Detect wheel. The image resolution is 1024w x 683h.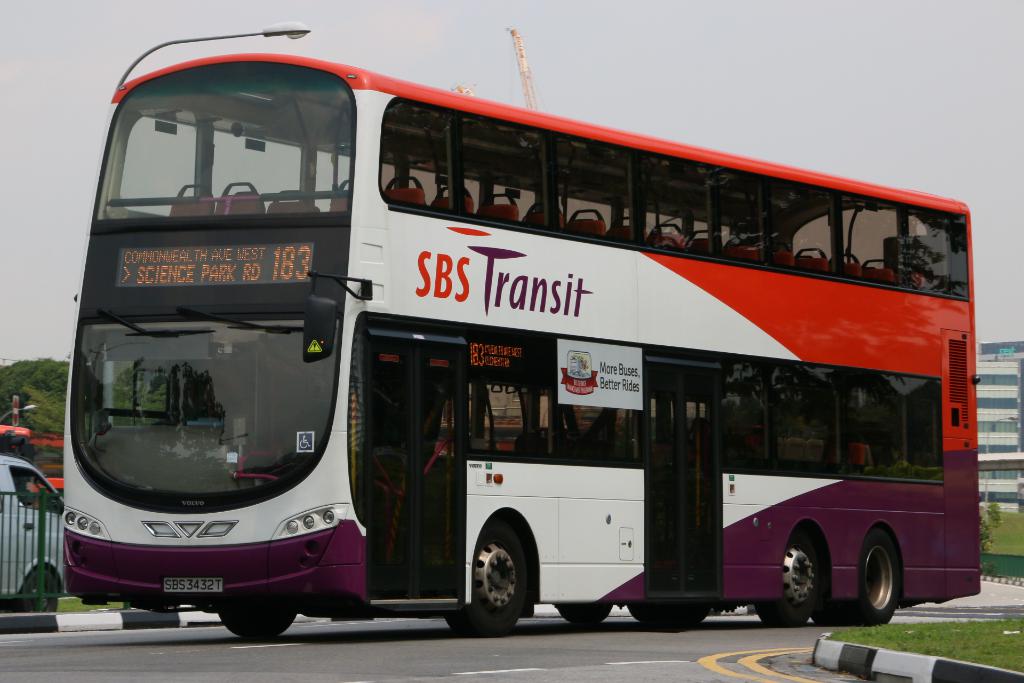
box=[815, 582, 859, 625].
